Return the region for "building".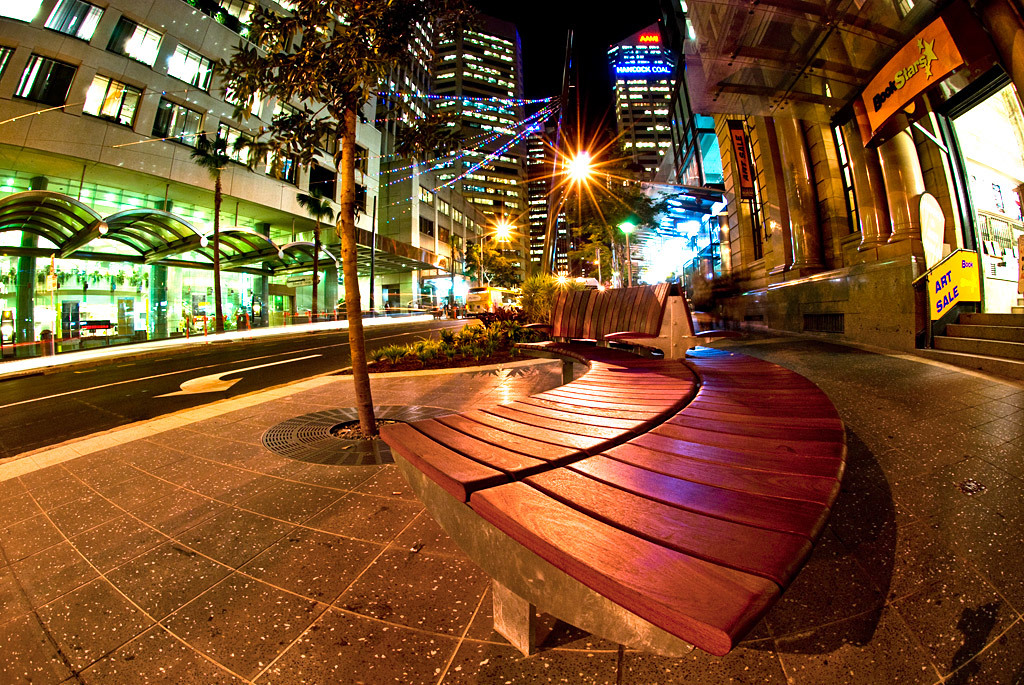
0,0,383,350.
